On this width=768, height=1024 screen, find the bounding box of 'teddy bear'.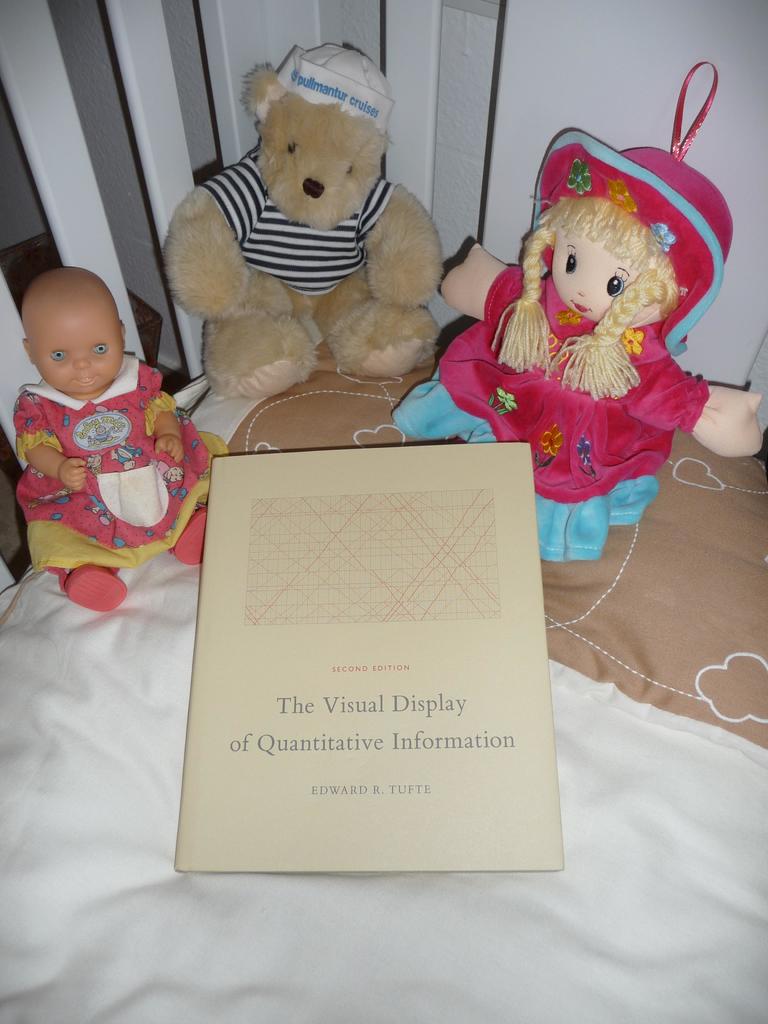
Bounding box: [157,42,435,398].
